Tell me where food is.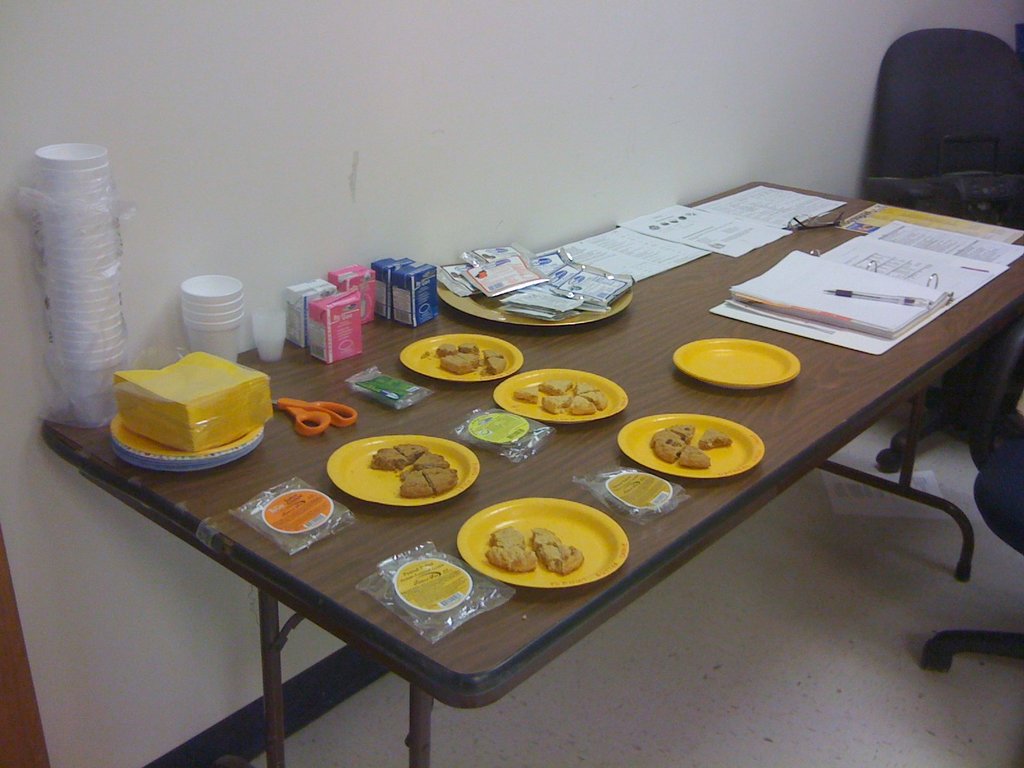
food is at 371:444:407:471.
